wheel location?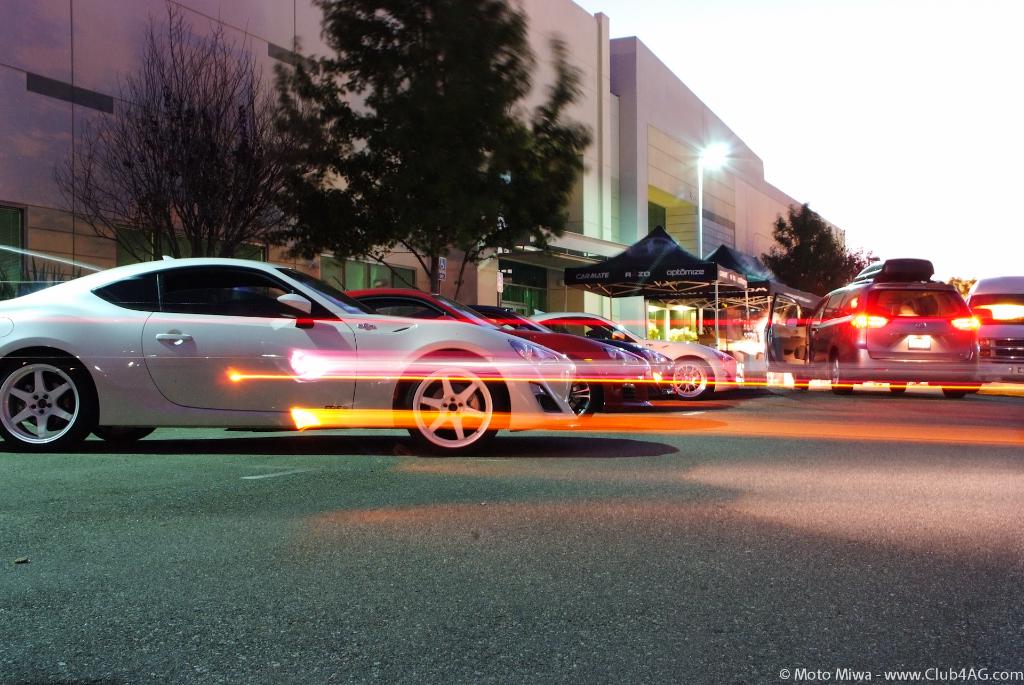
detection(390, 357, 499, 452)
